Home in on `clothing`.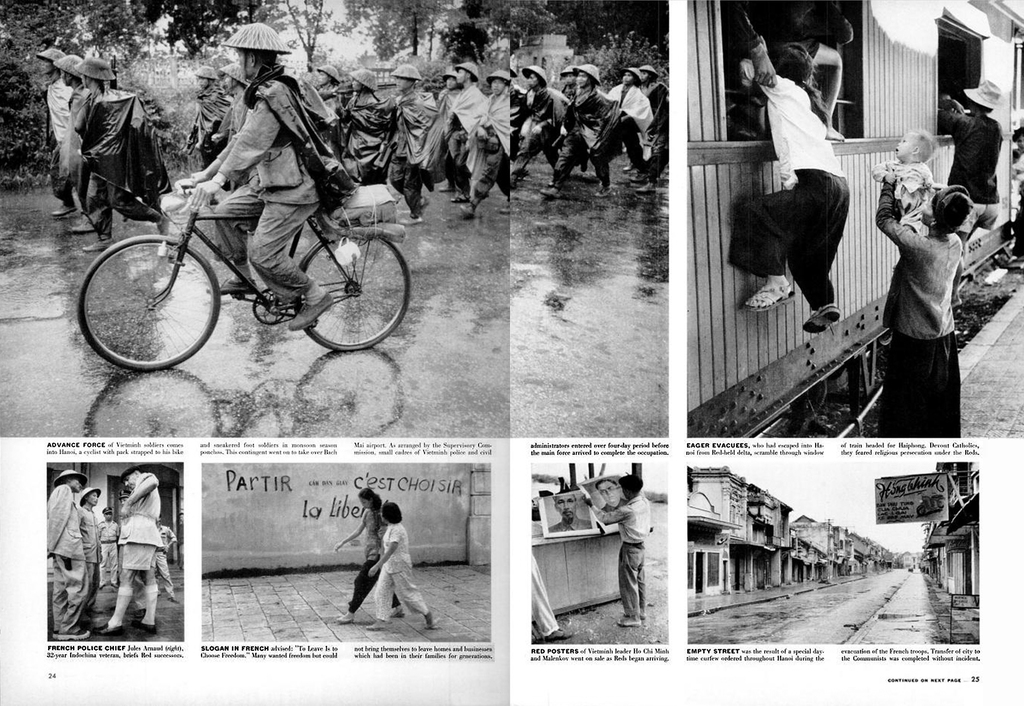
Homed in at Rect(552, 90, 614, 190).
